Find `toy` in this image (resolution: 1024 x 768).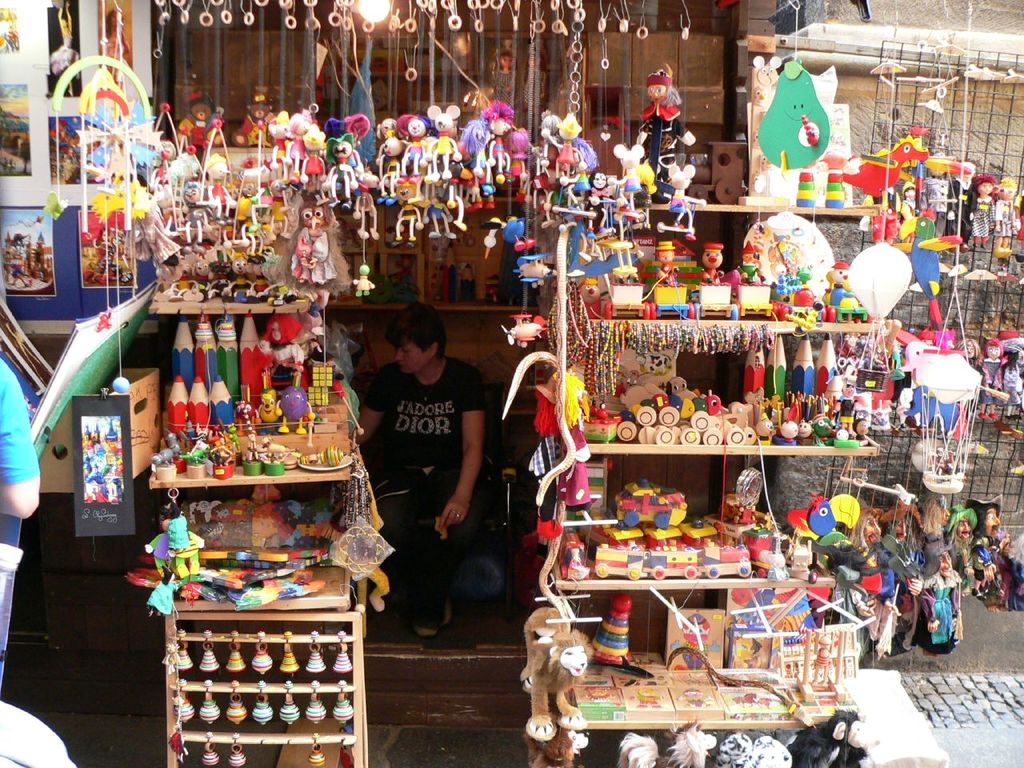
<region>580, 592, 644, 660</region>.
